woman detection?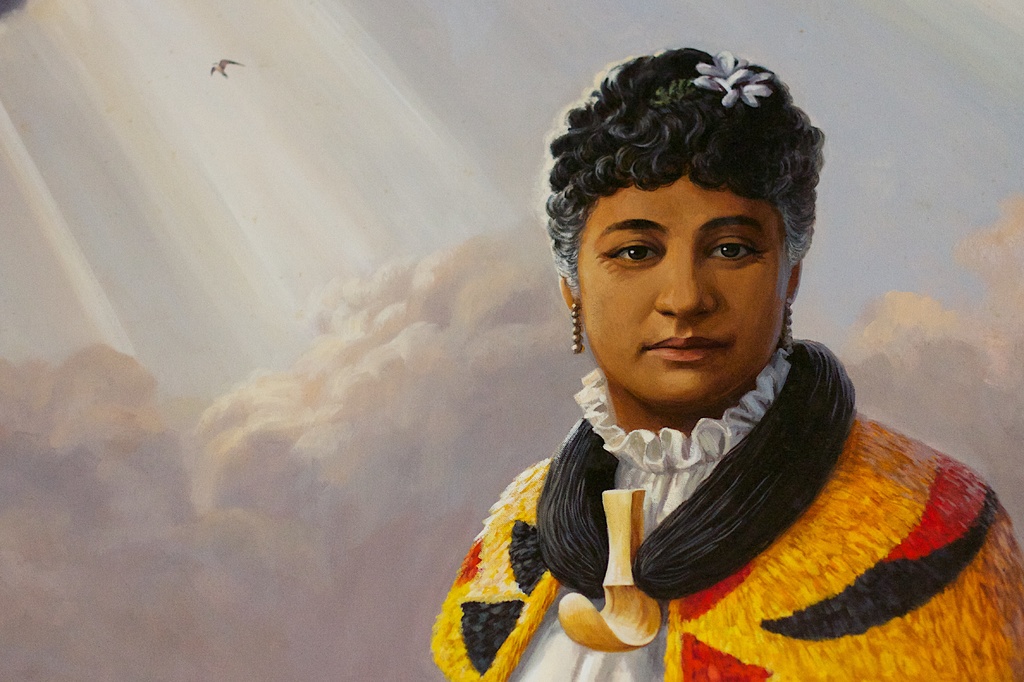
bbox=[374, 40, 964, 674]
